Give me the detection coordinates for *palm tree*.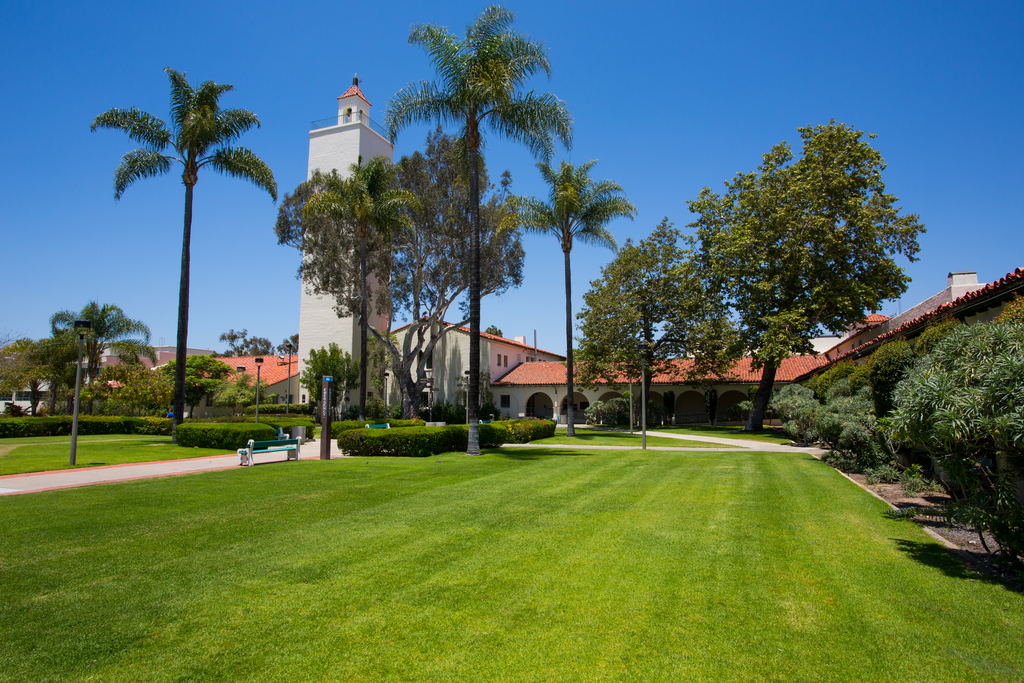
369:151:473:394.
